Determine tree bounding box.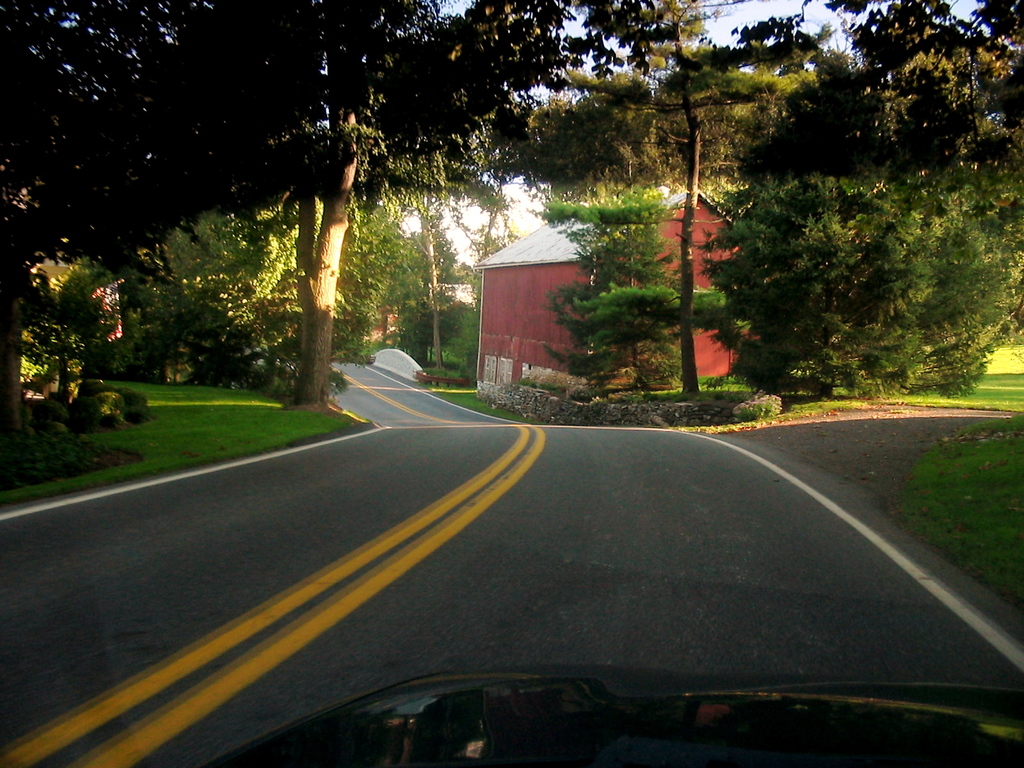
Determined: locate(91, 0, 714, 426).
